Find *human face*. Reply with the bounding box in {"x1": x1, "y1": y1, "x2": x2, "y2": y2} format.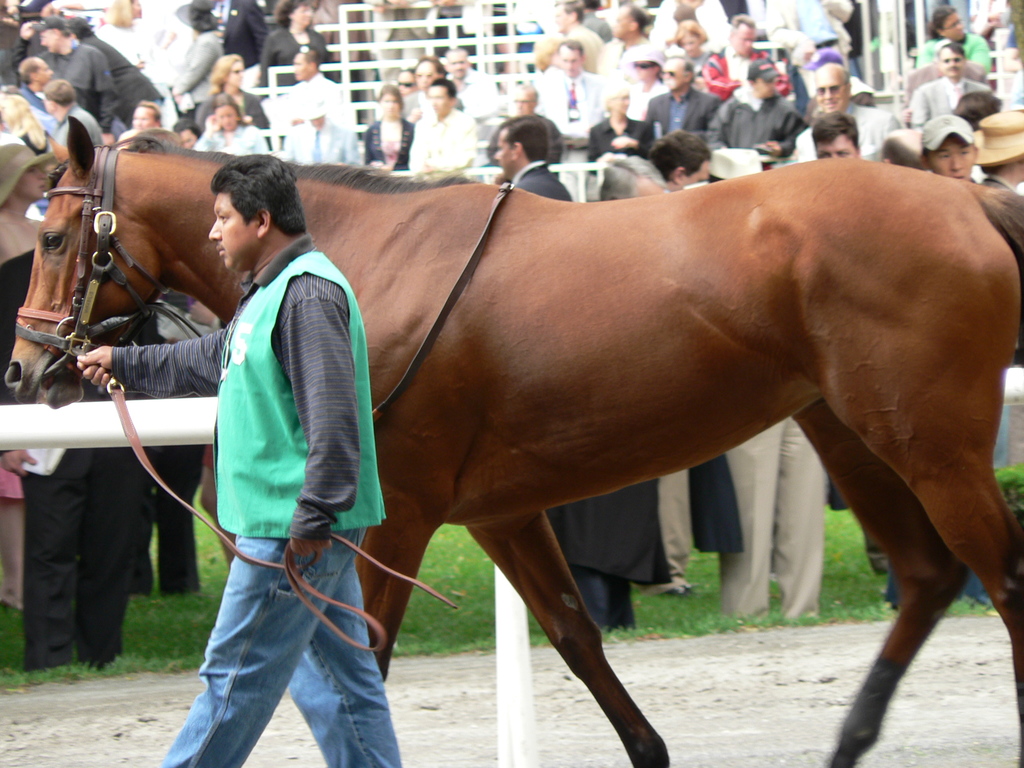
{"x1": 38, "y1": 27, "x2": 60, "y2": 48}.
